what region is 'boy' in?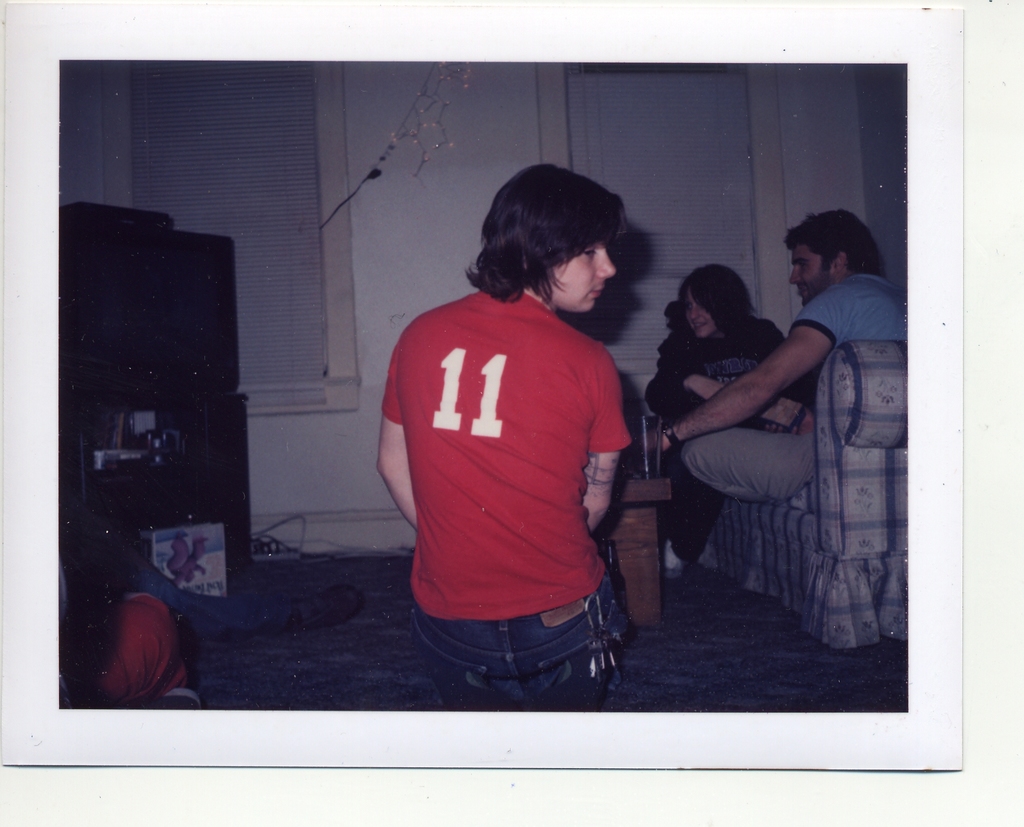
{"x1": 372, "y1": 163, "x2": 634, "y2": 706}.
